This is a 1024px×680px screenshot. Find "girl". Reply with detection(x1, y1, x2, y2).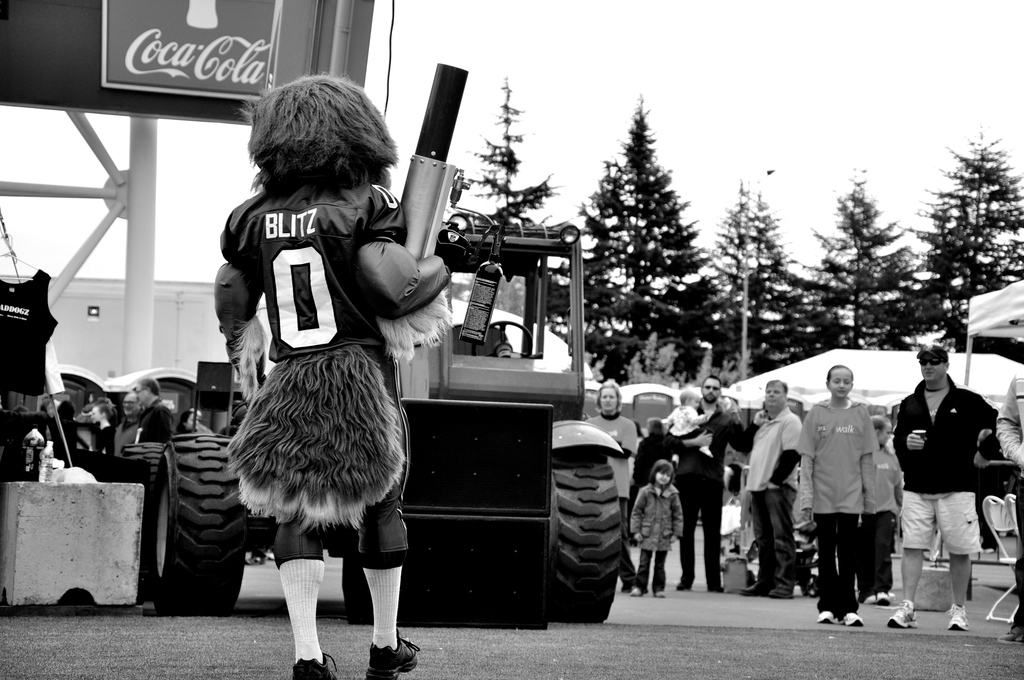
detection(635, 460, 686, 594).
